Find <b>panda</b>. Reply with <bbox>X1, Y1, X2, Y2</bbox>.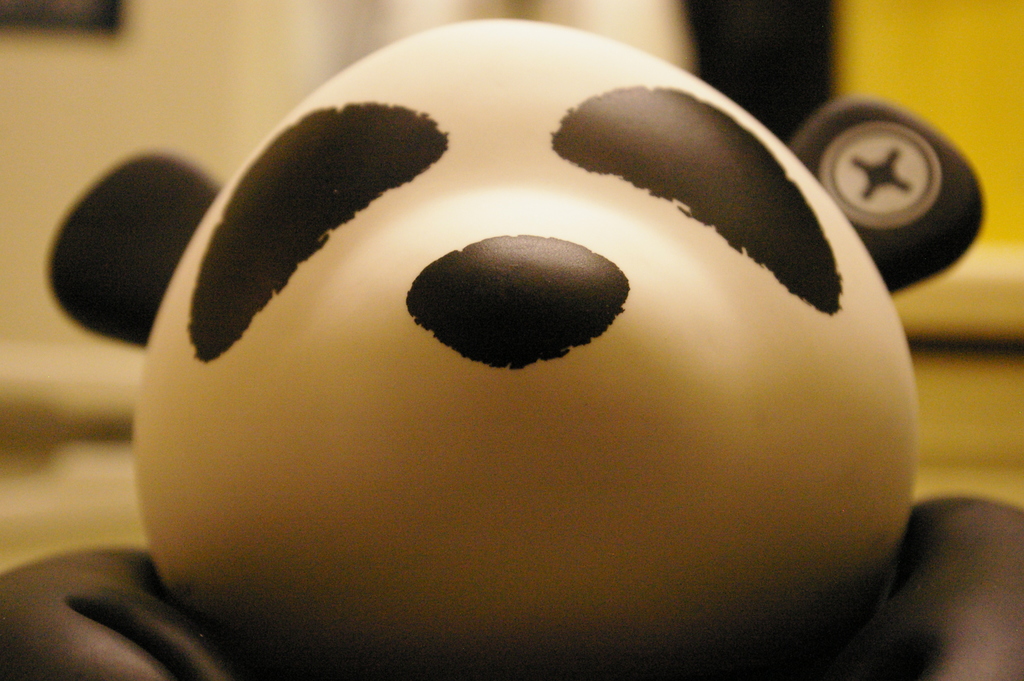
<bbox>0, 13, 1023, 680</bbox>.
